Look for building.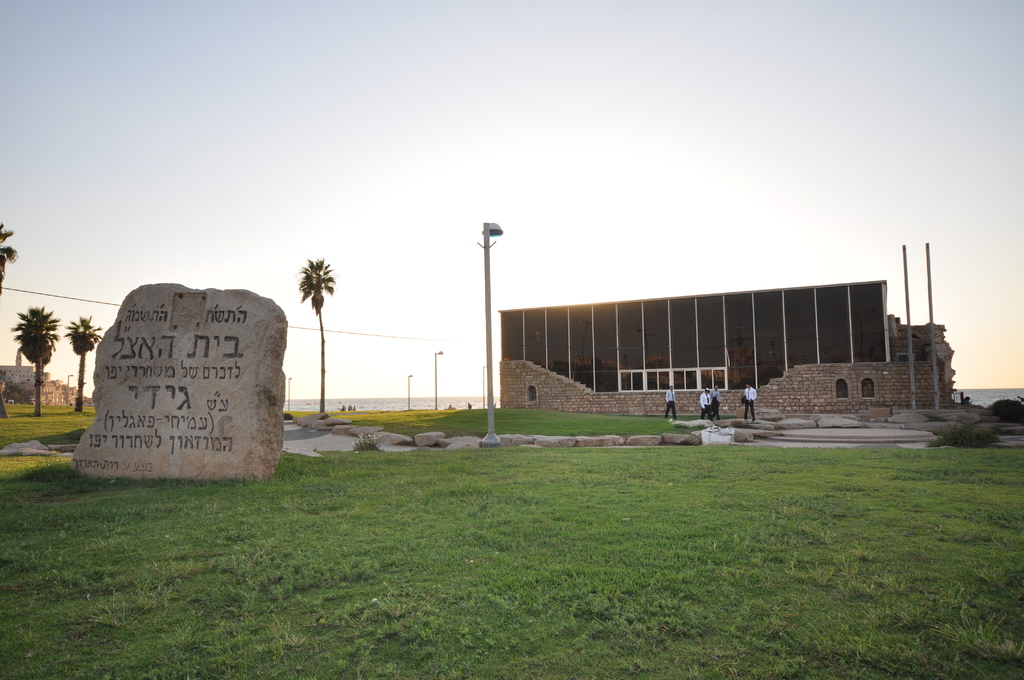
Found: <region>498, 277, 957, 409</region>.
